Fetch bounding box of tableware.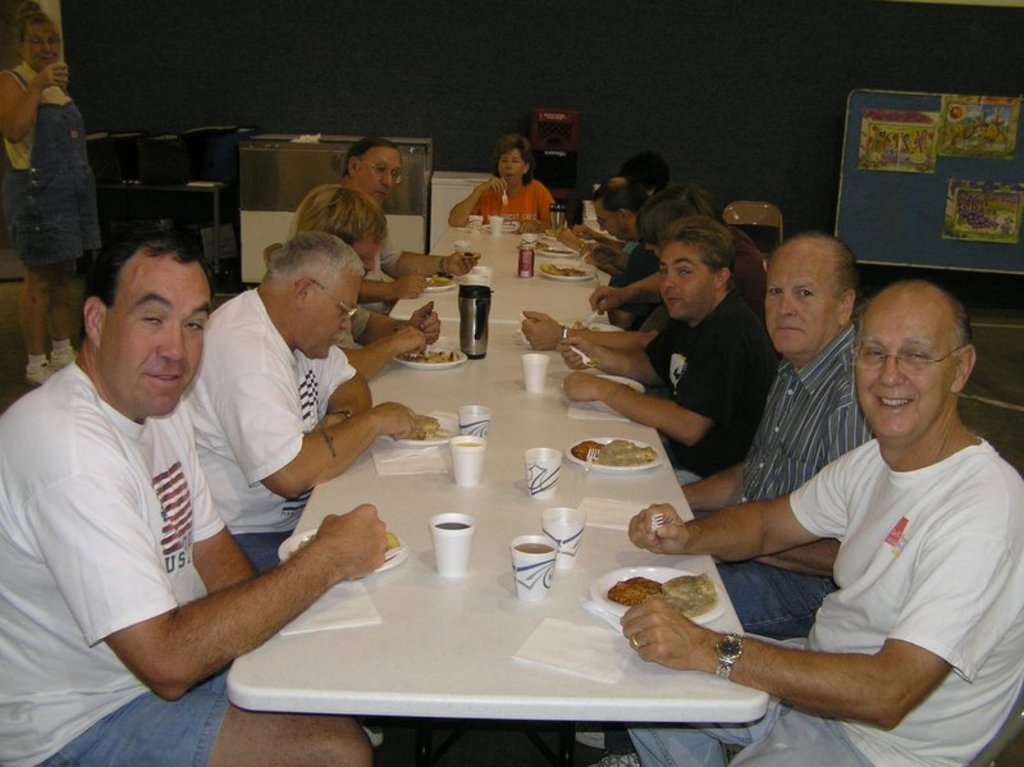
Bbox: Rect(485, 218, 521, 233).
